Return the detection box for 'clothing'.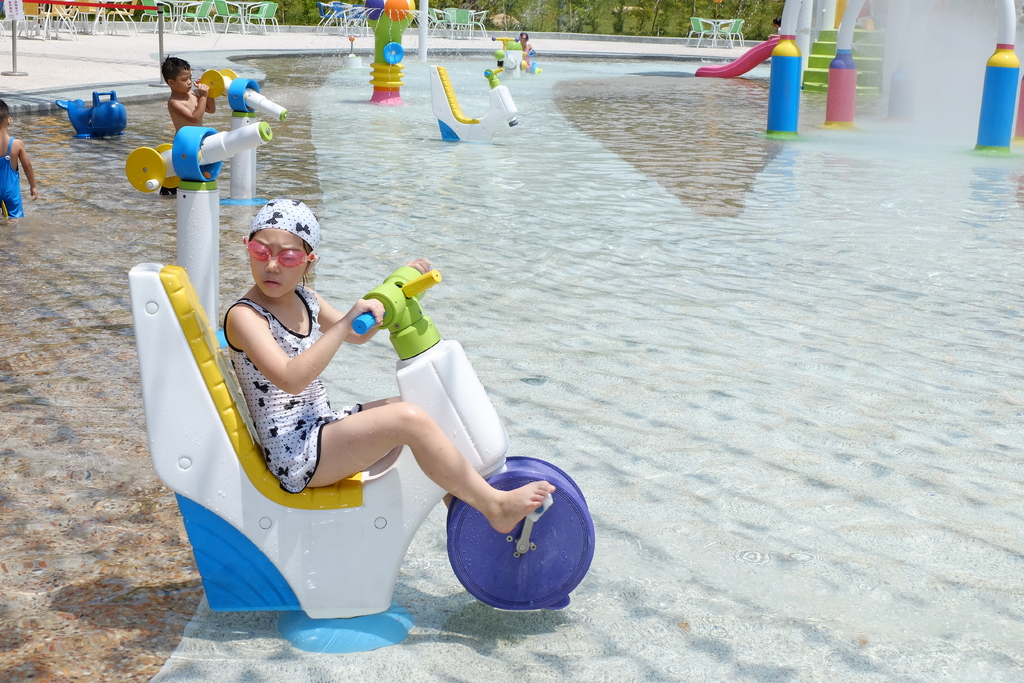
0:136:25:220.
